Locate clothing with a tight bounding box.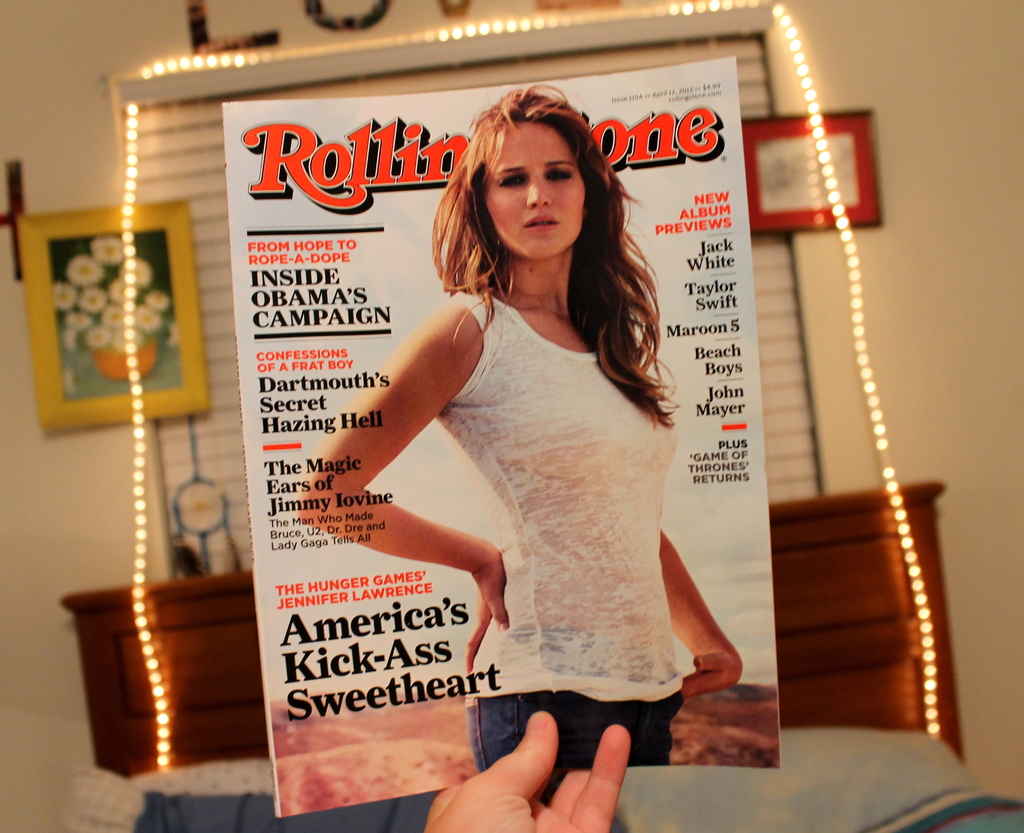
[left=447, top=265, right=703, bottom=701].
